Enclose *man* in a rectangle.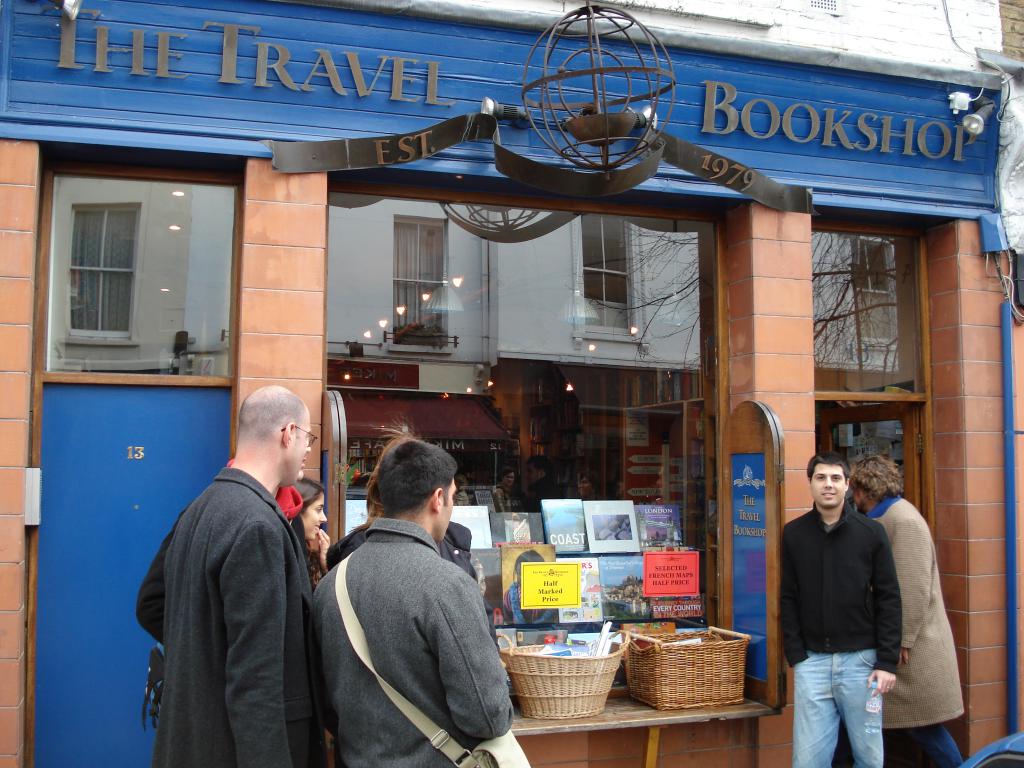
BBox(137, 385, 332, 767).
